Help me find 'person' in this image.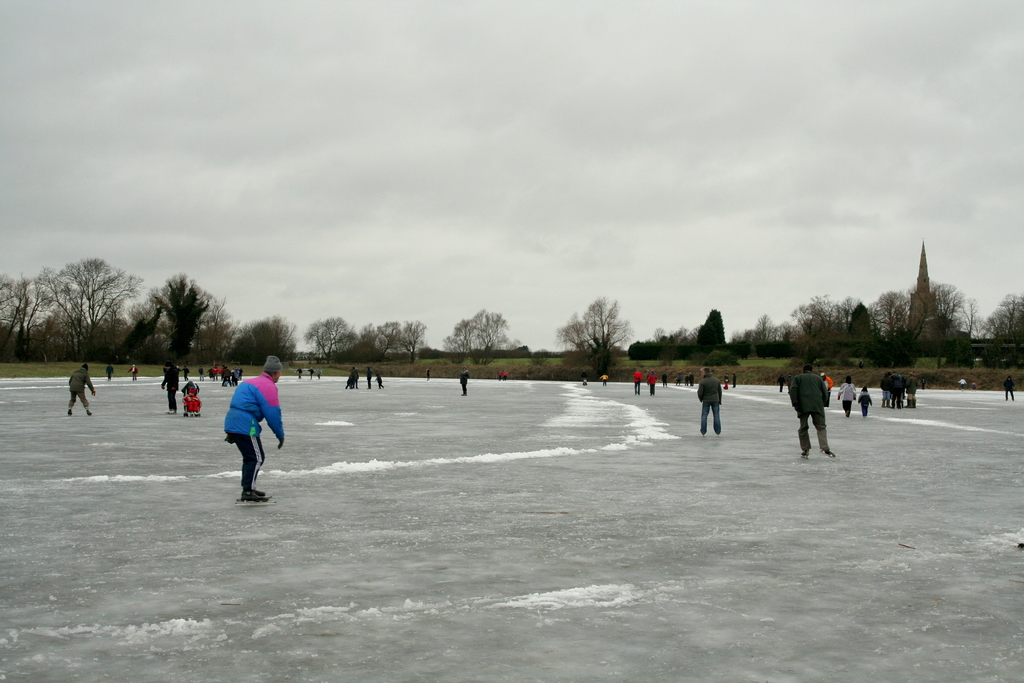
Found it: region(356, 368, 360, 391).
